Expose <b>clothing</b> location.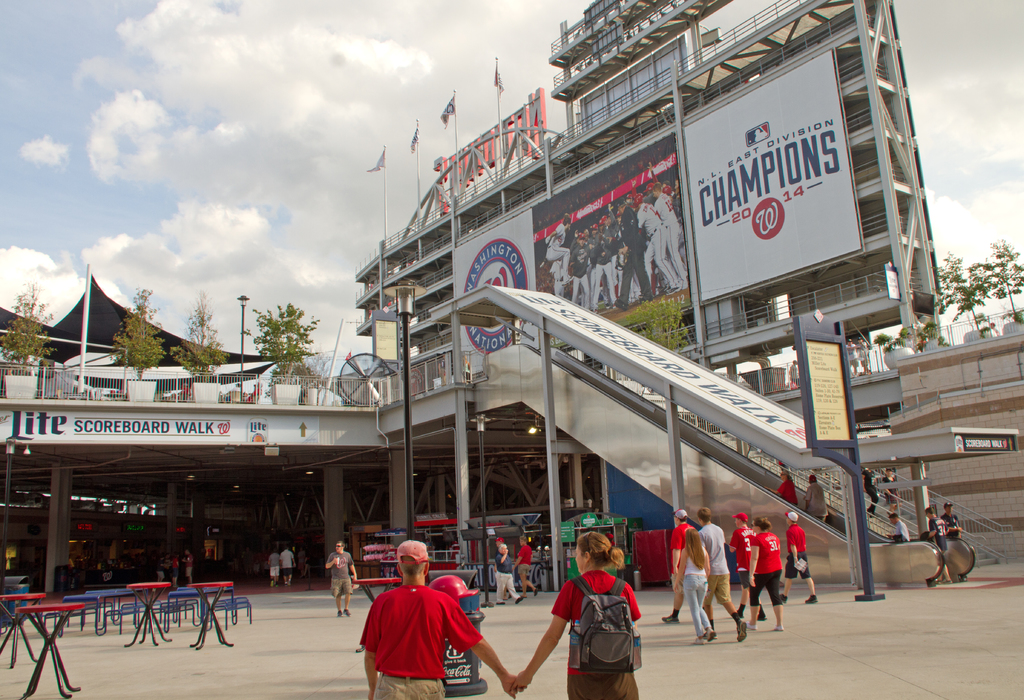
Exposed at bbox=[324, 552, 358, 600].
